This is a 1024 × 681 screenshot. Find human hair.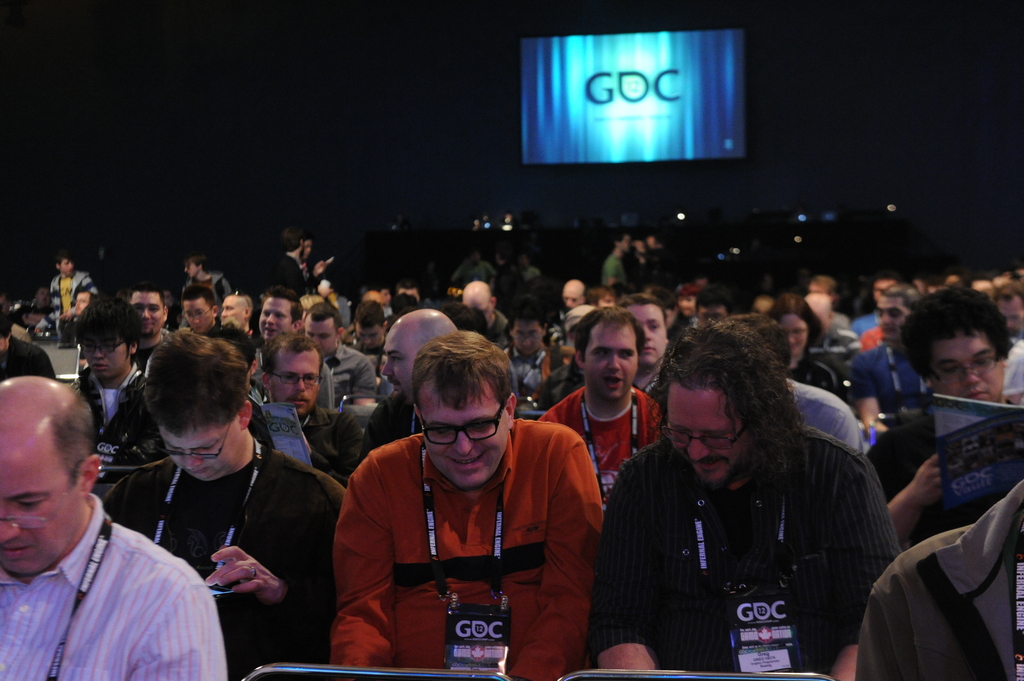
Bounding box: 666 324 817 505.
